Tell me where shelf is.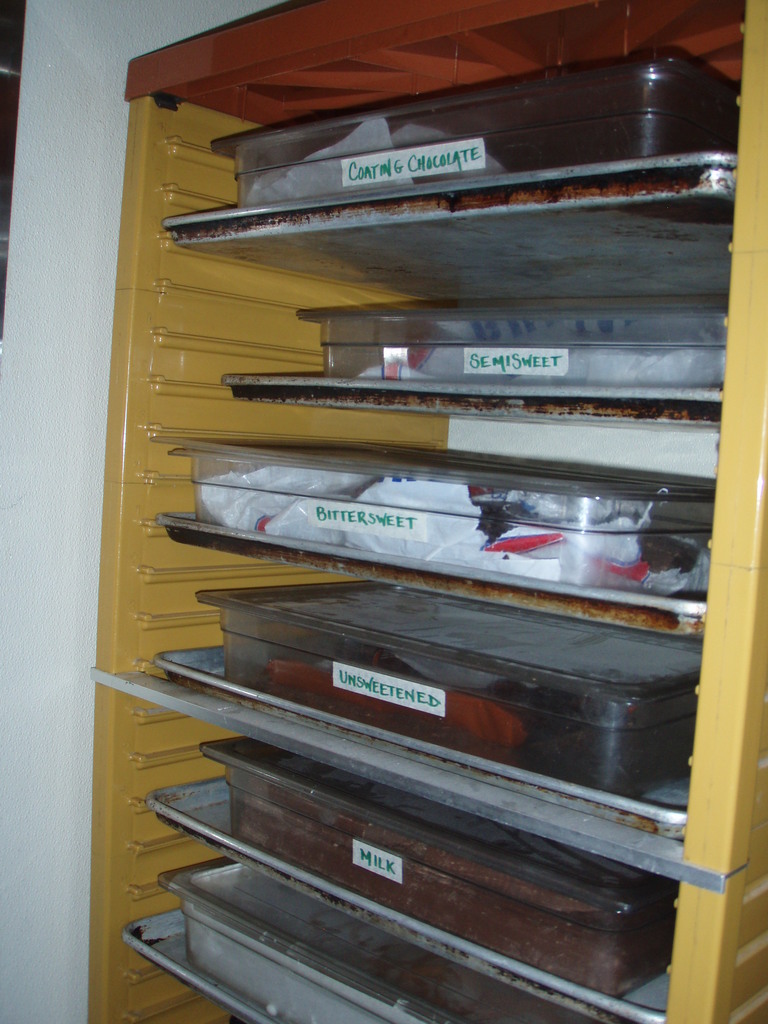
shelf is at bbox(206, 22, 743, 229).
